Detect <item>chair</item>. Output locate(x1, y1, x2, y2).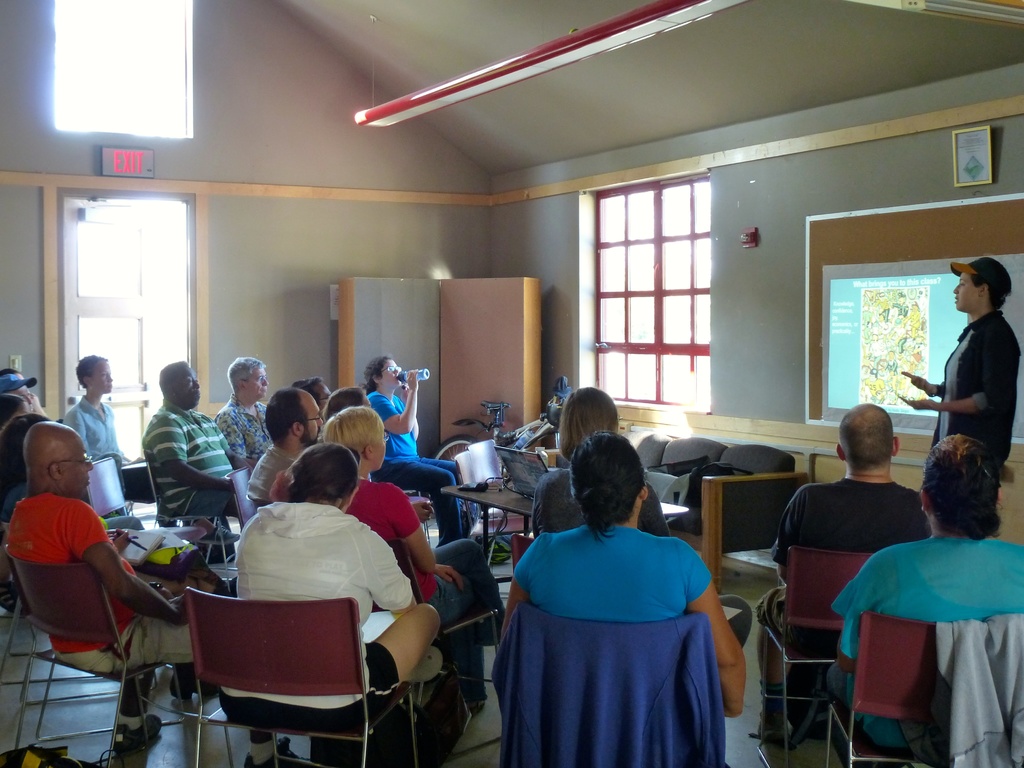
locate(227, 468, 260, 567).
